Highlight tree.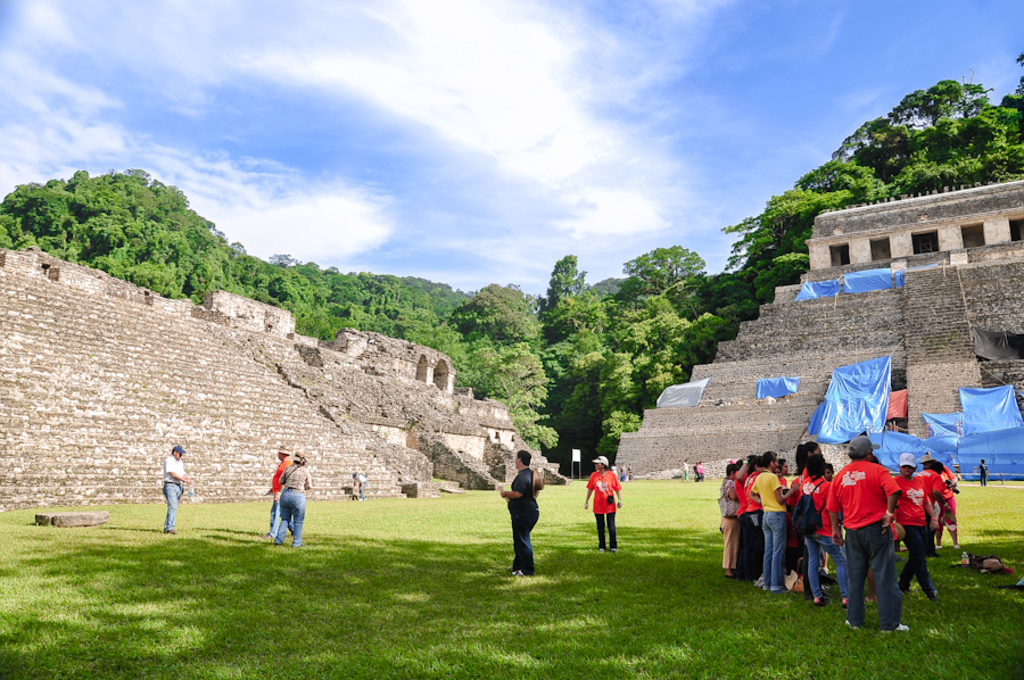
Highlighted region: [x1=183, y1=204, x2=215, y2=300].
